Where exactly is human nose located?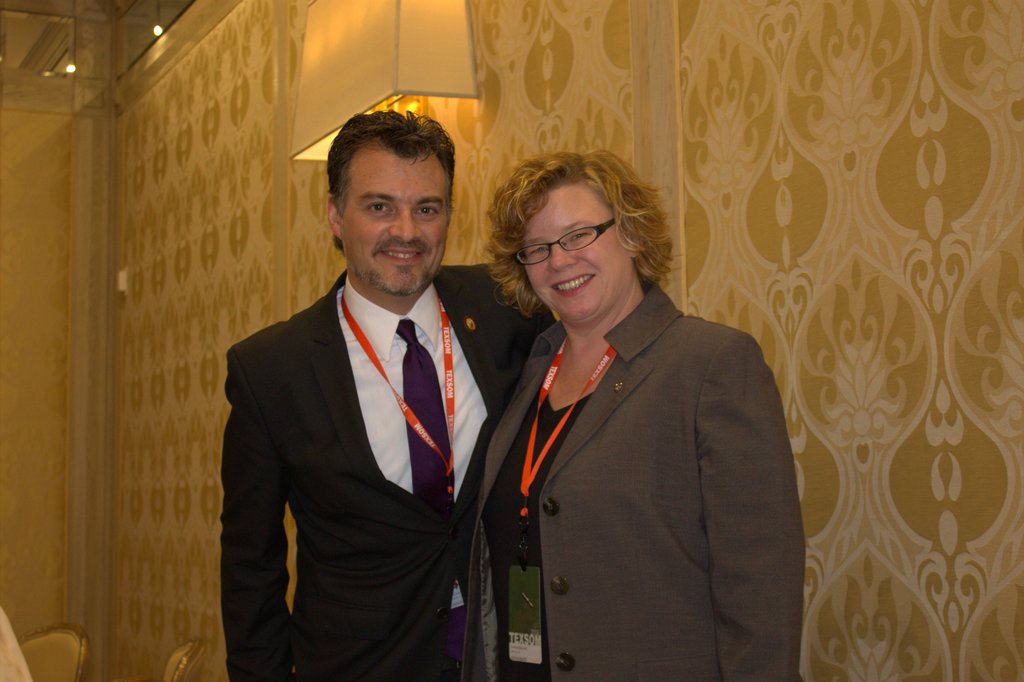
Its bounding box is l=549, t=242, r=573, b=271.
